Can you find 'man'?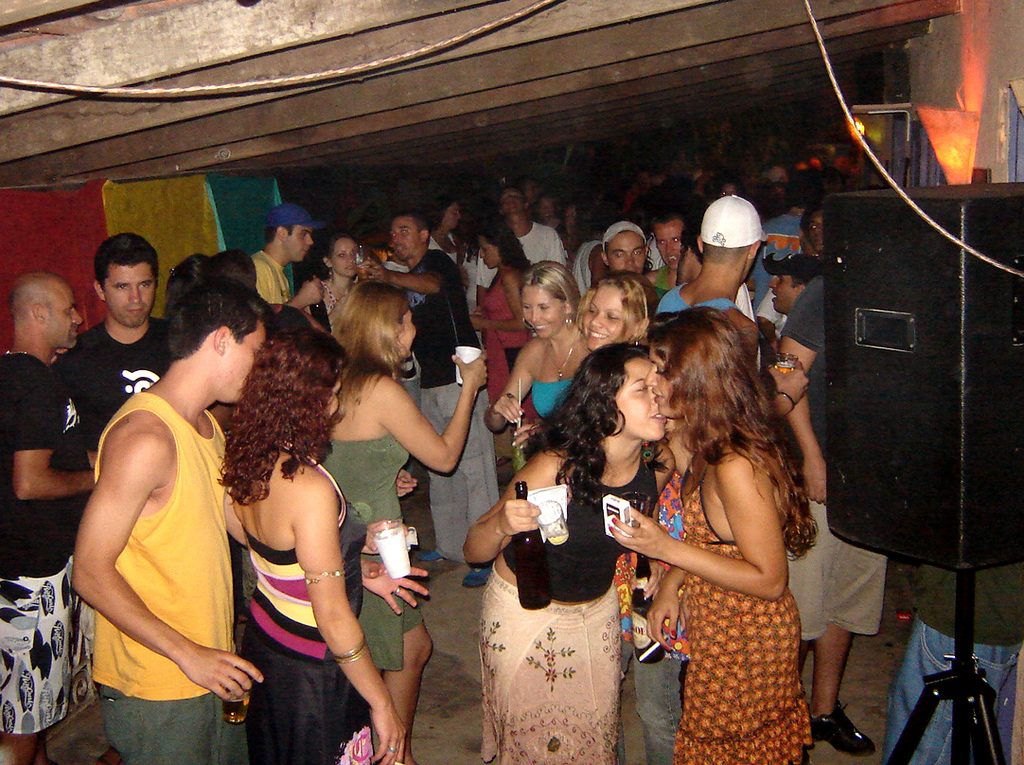
Yes, bounding box: 0:273:109:764.
